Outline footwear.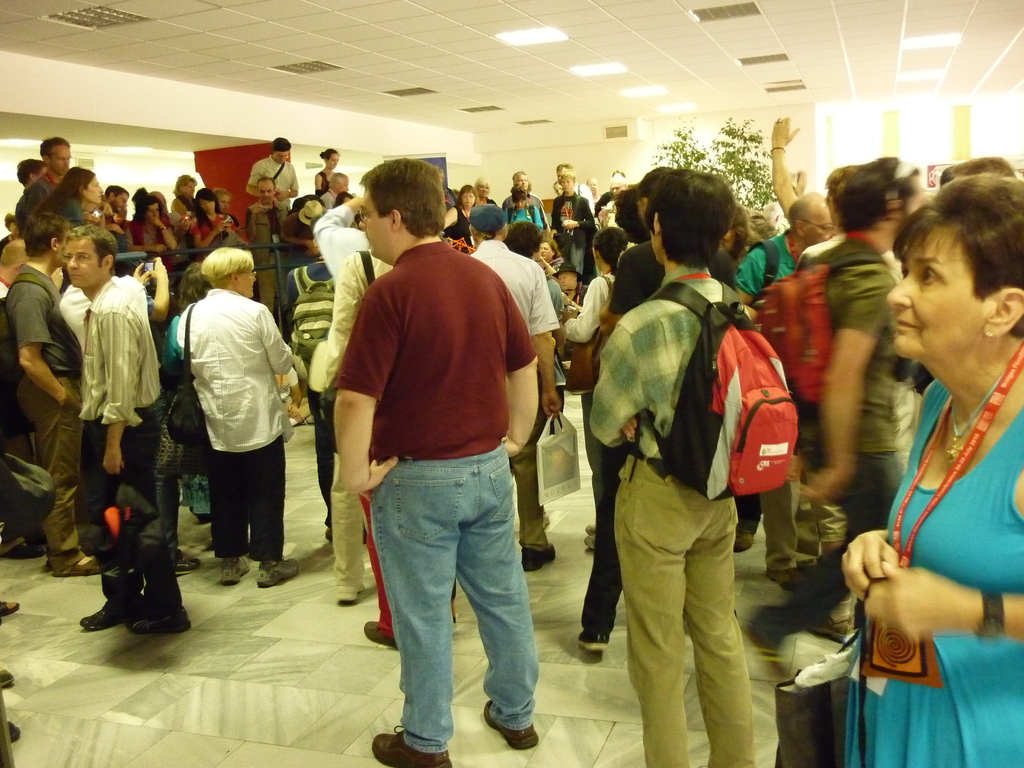
Outline: box(340, 582, 367, 602).
